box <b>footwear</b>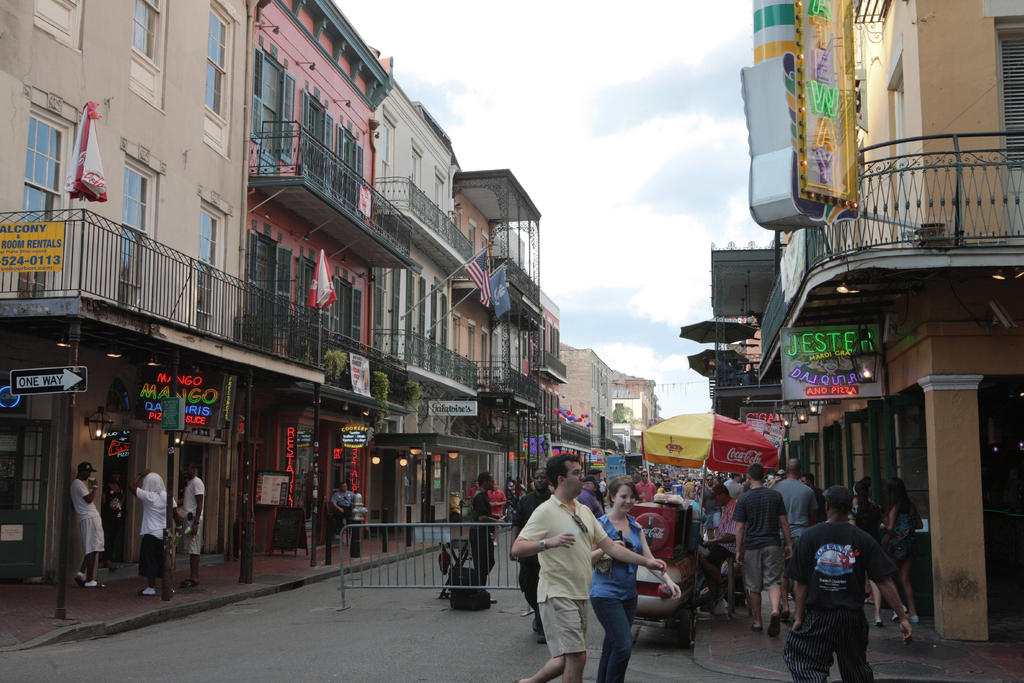
(73, 568, 93, 580)
